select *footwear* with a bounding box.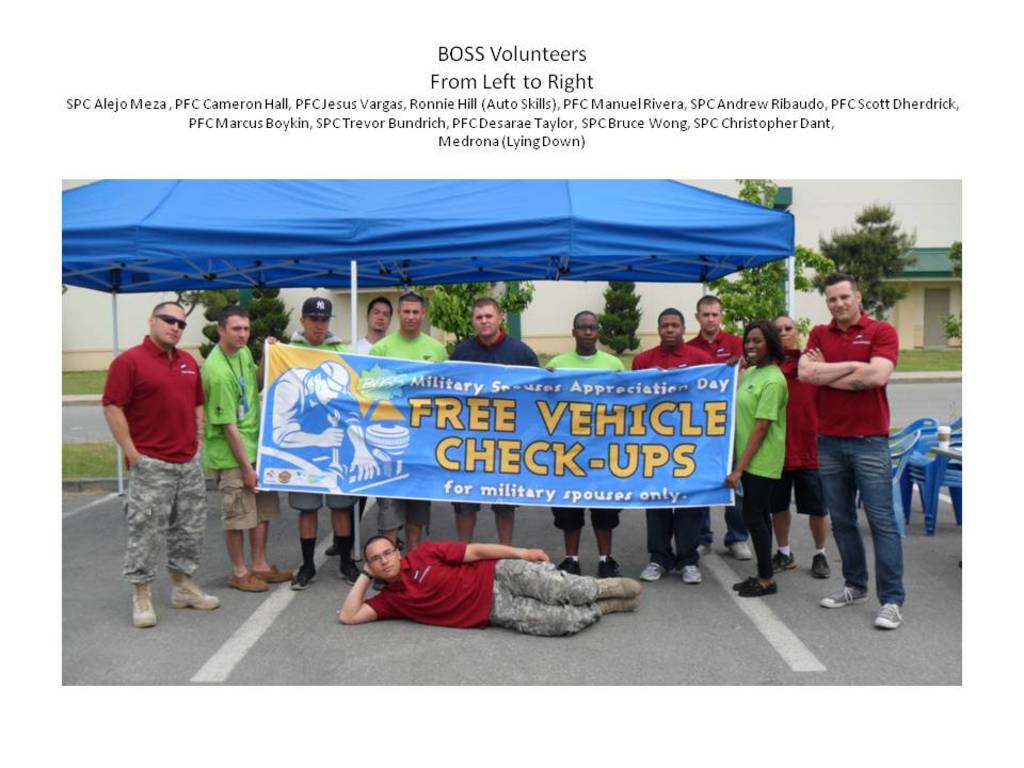
(643, 562, 662, 580).
